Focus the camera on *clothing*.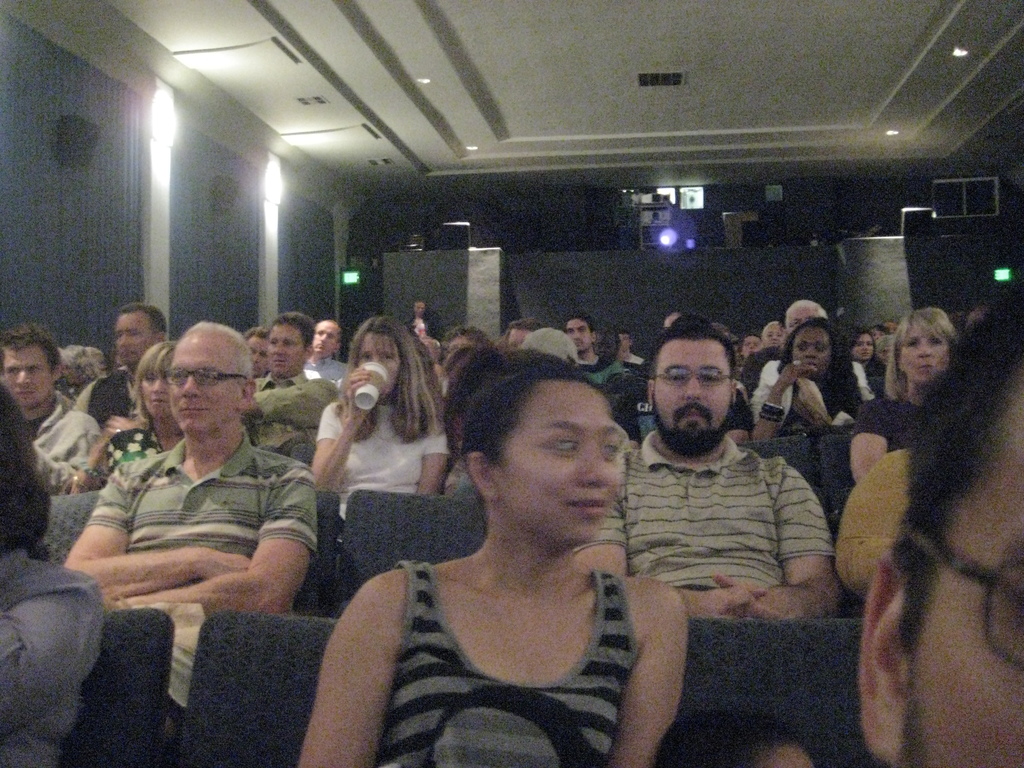
Focus region: [72,409,335,635].
